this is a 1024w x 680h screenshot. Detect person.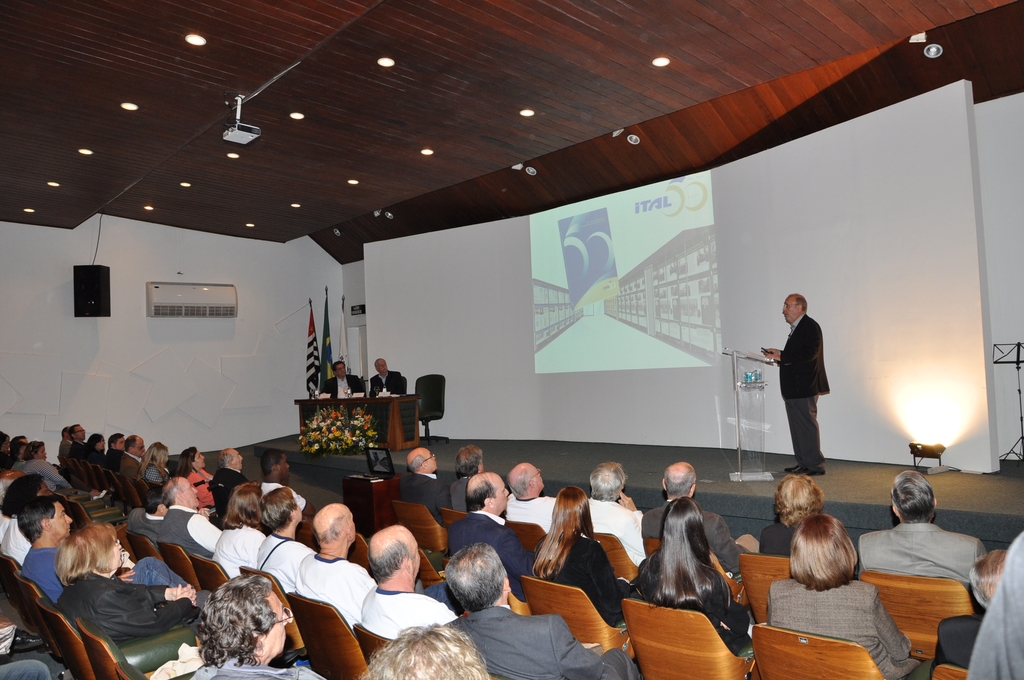
select_region(927, 549, 1011, 675).
